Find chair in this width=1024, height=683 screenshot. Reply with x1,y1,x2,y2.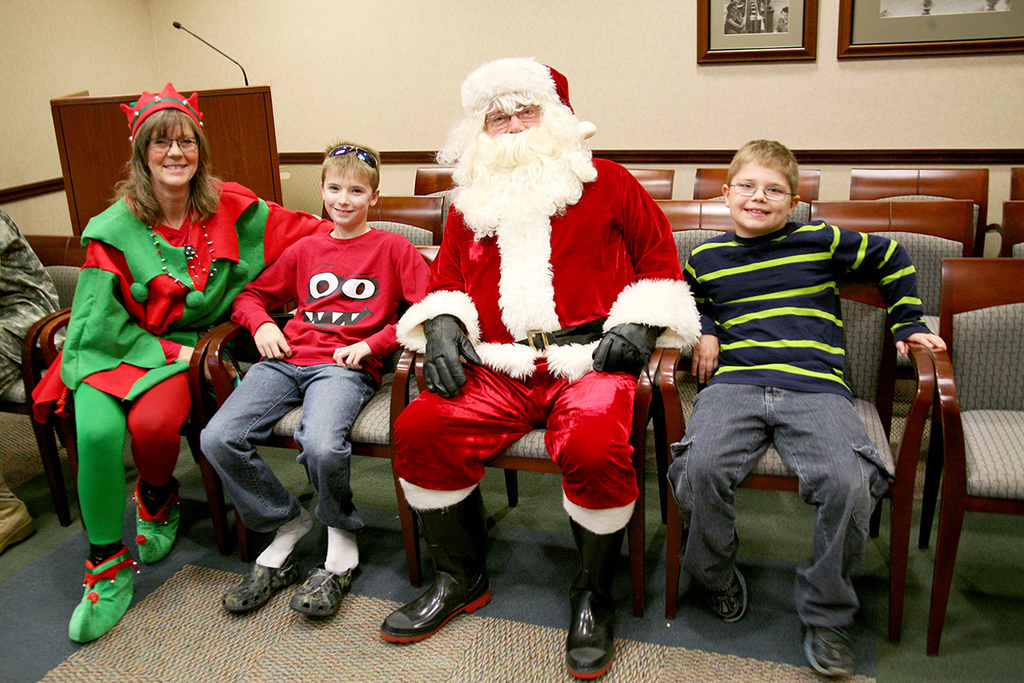
408,361,662,616.
